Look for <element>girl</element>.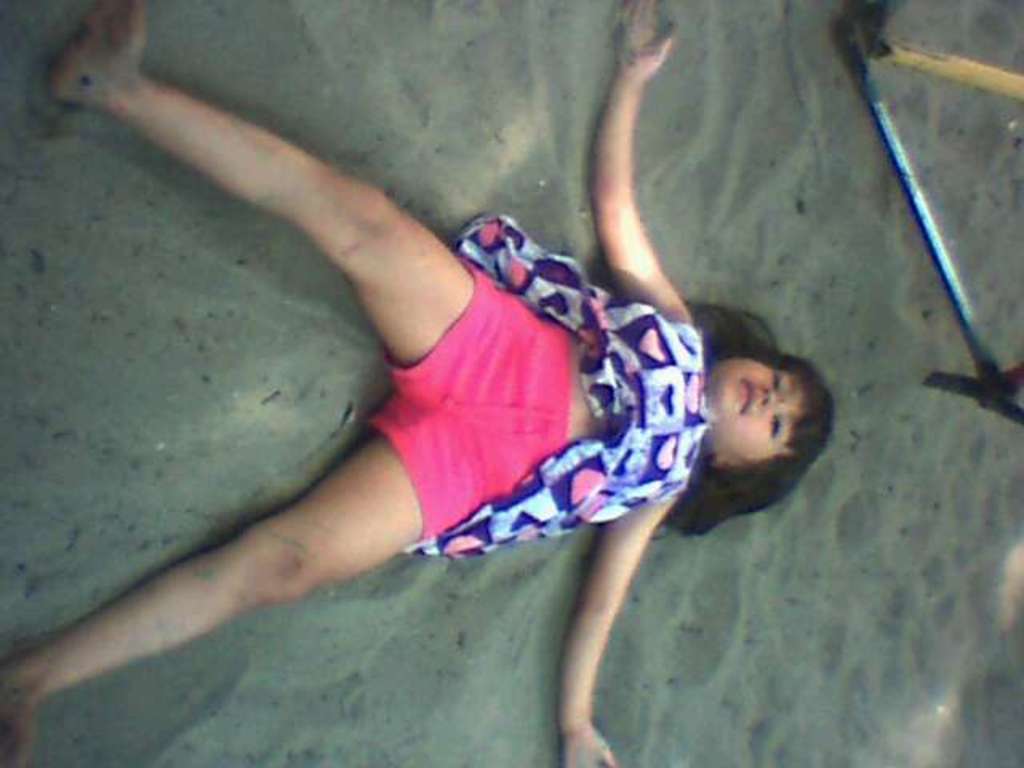
Found: {"x1": 0, "y1": 6, "x2": 824, "y2": 766}.
